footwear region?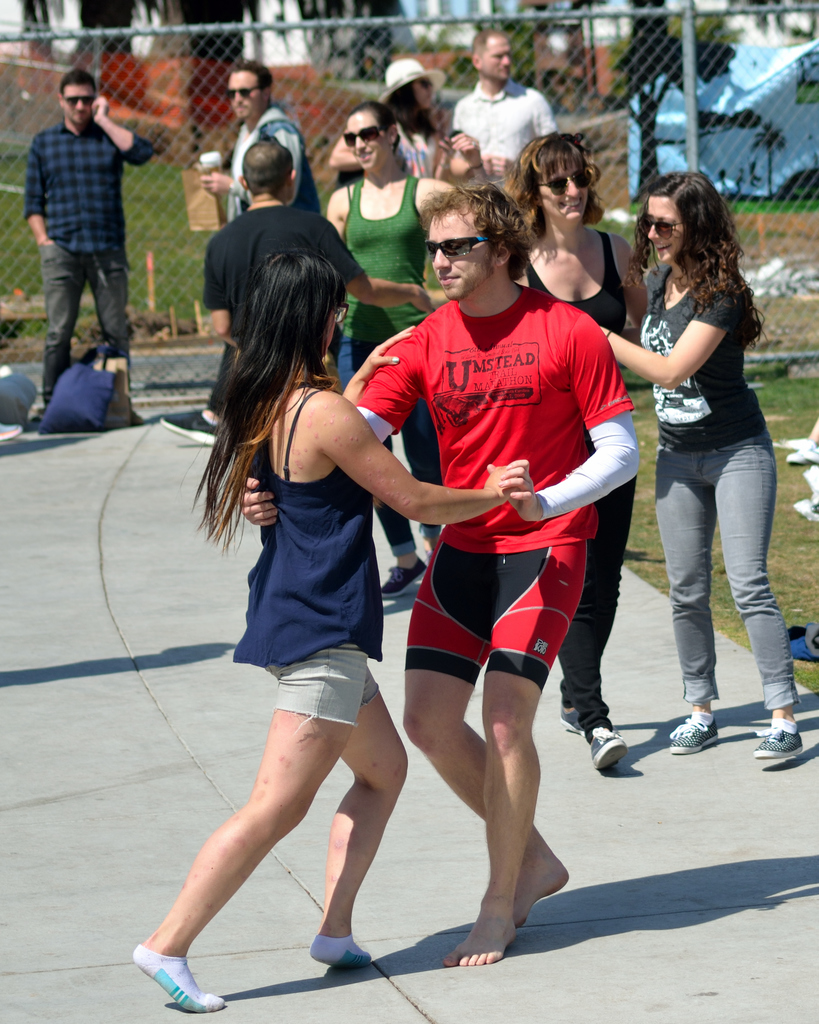
x1=667 y1=708 x2=717 y2=762
